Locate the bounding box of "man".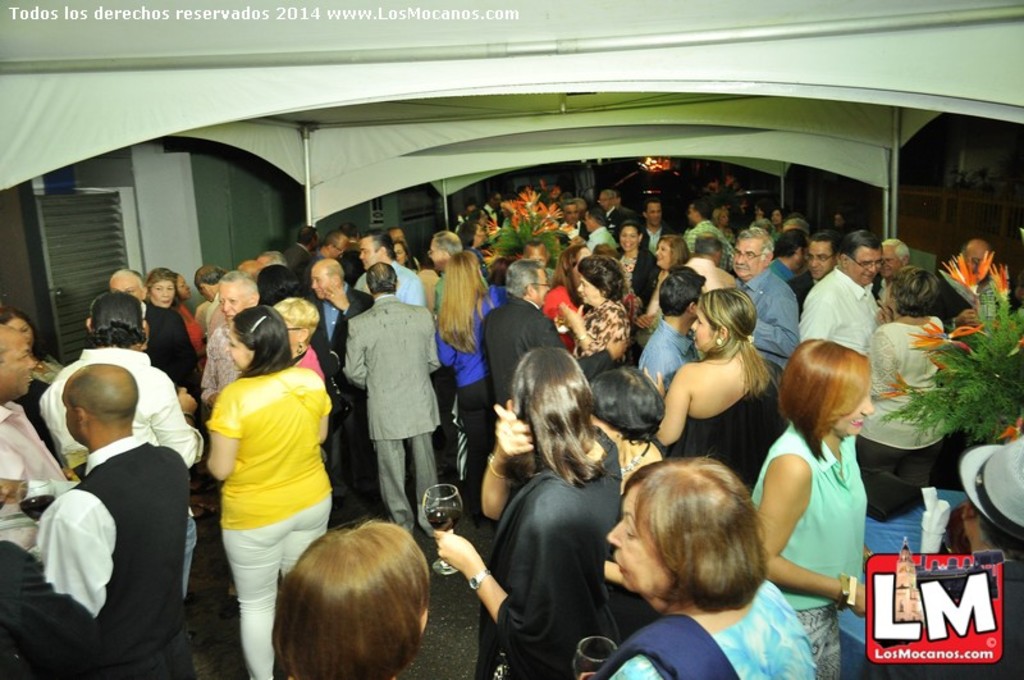
Bounding box: [923, 238, 1023, 341].
